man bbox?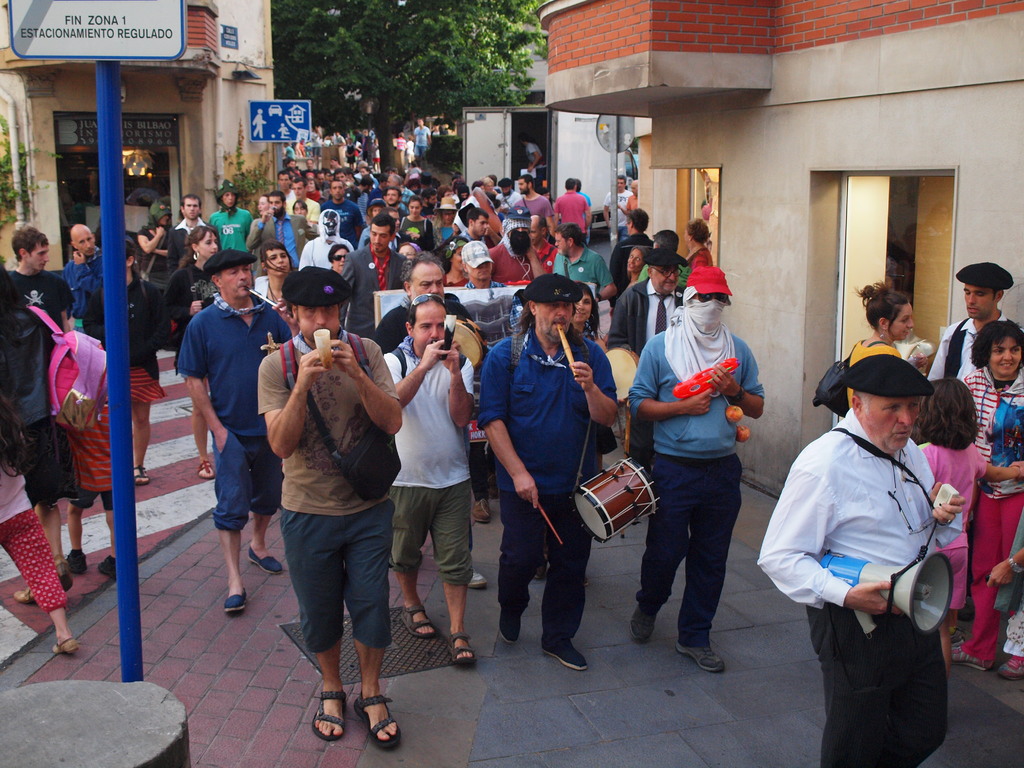
{"left": 362, "top": 130, "right": 373, "bottom": 166}
